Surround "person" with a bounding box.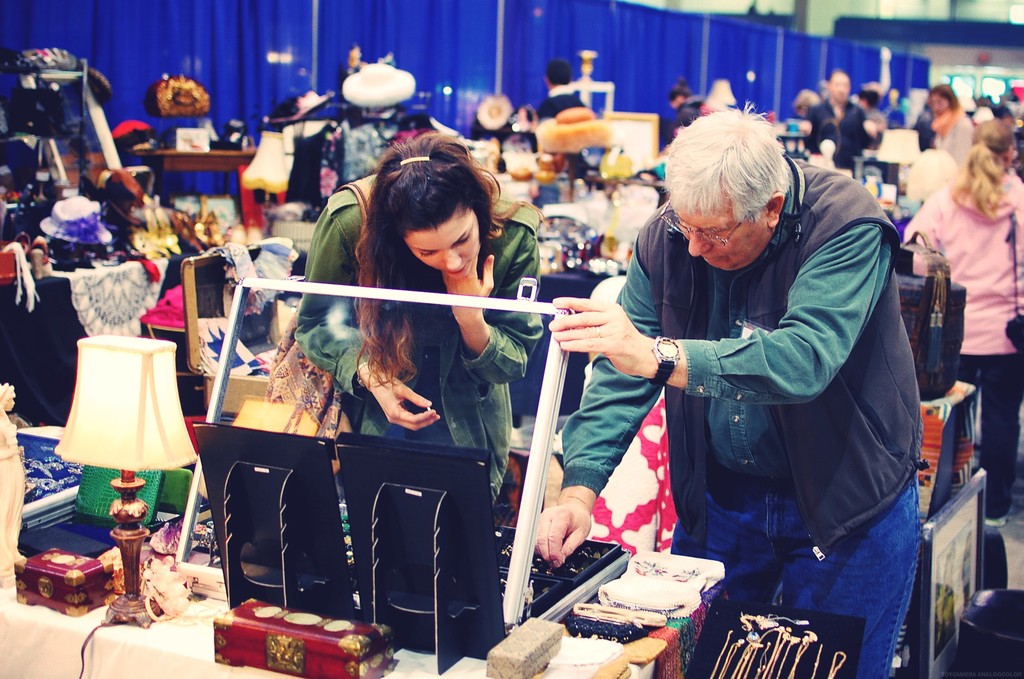
select_region(909, 124, 1022, 522).
